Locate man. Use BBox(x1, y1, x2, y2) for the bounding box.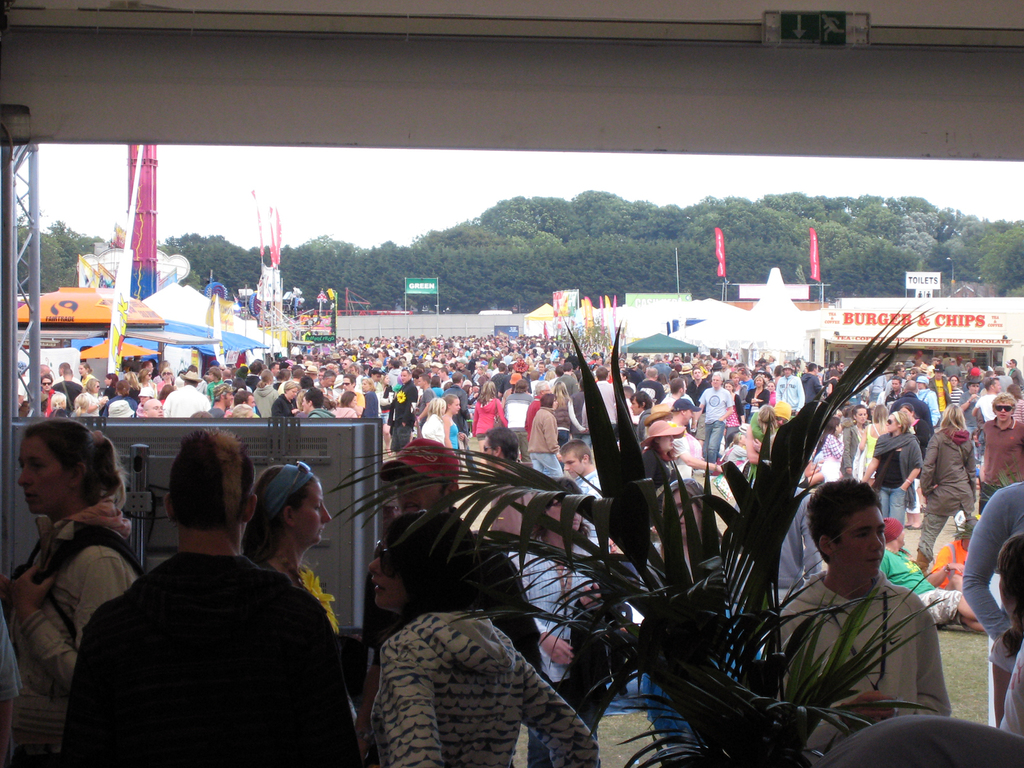
BBox(774, 359, 808, 416).
